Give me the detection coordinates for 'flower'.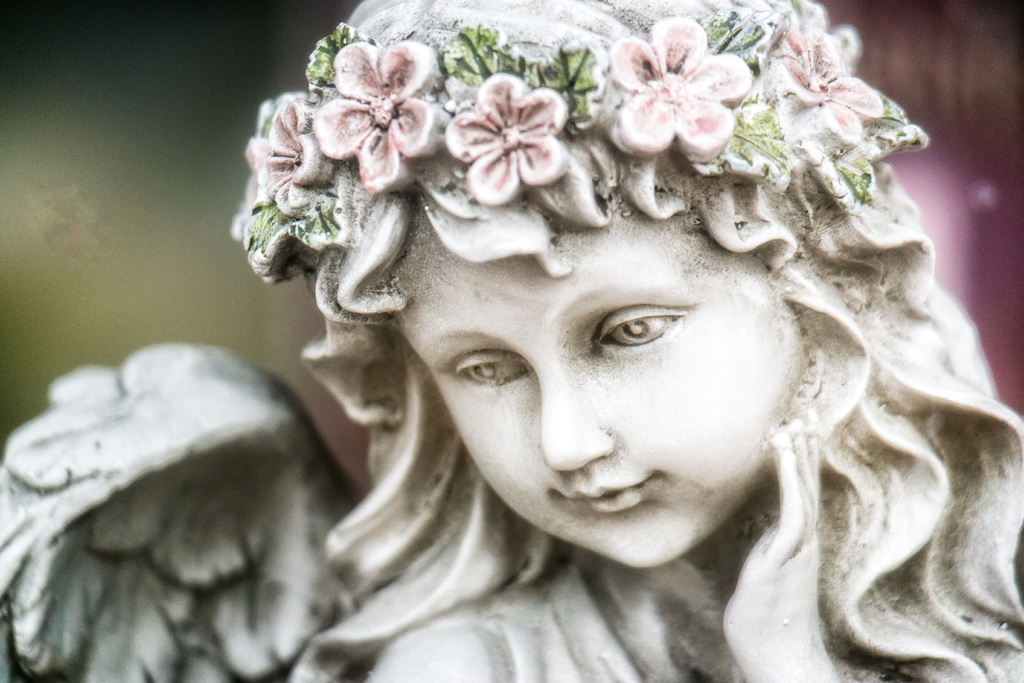
left=772, top=27, right=883, bottom=152.
